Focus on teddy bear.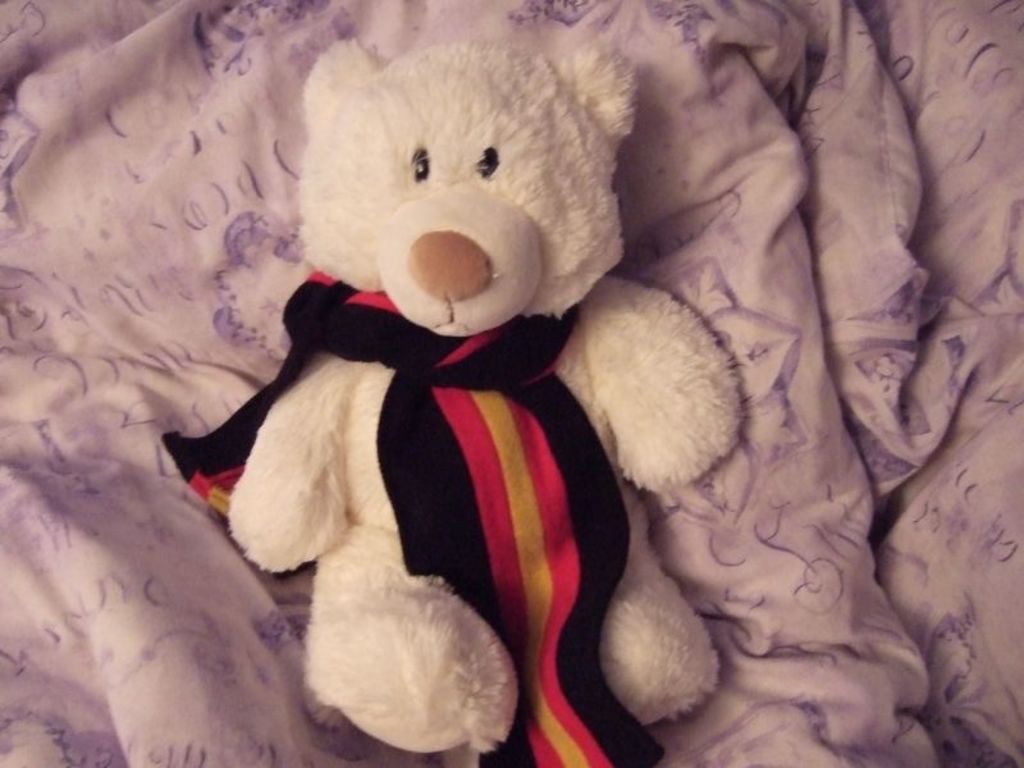
Focused at [212, 32, 764, 758].
